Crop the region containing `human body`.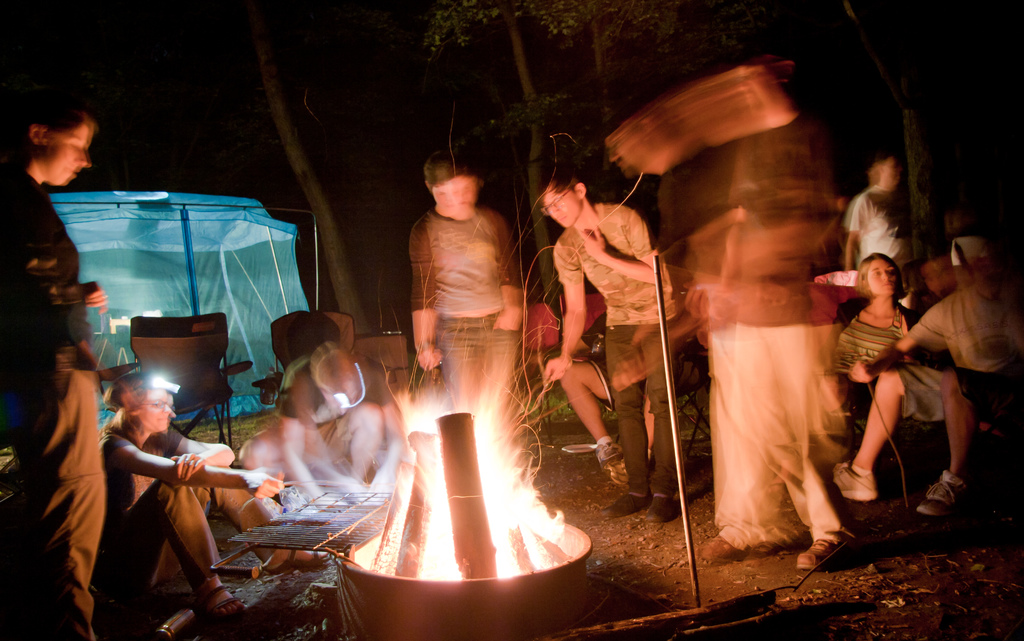
Crop region: [0,88,140,640].
